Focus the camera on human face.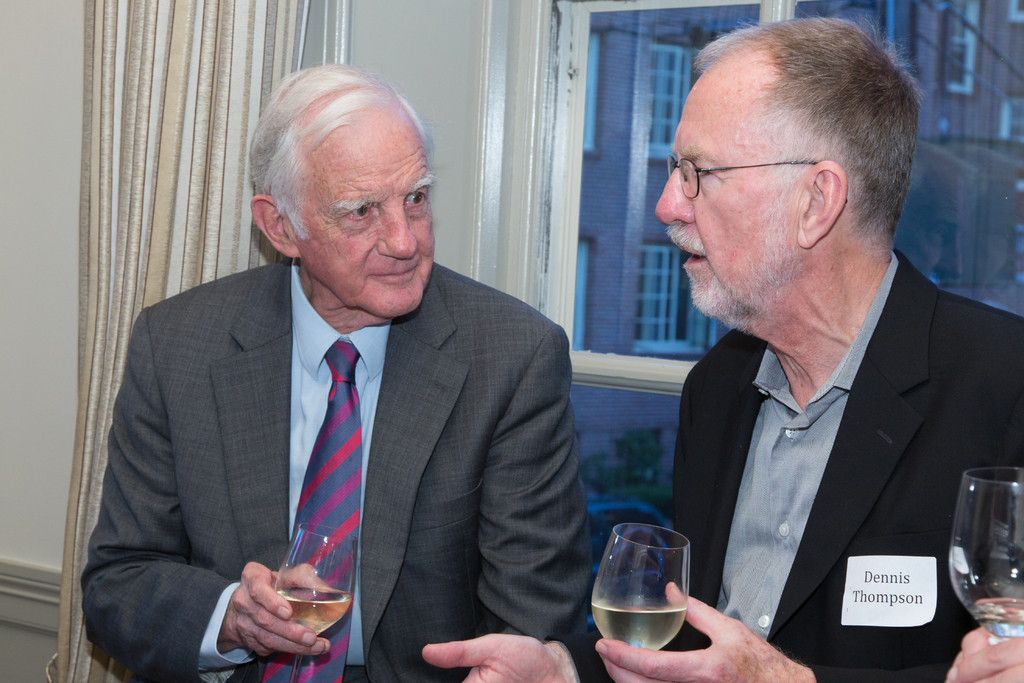
Focus region: detection(655, 88, 792, 324).
